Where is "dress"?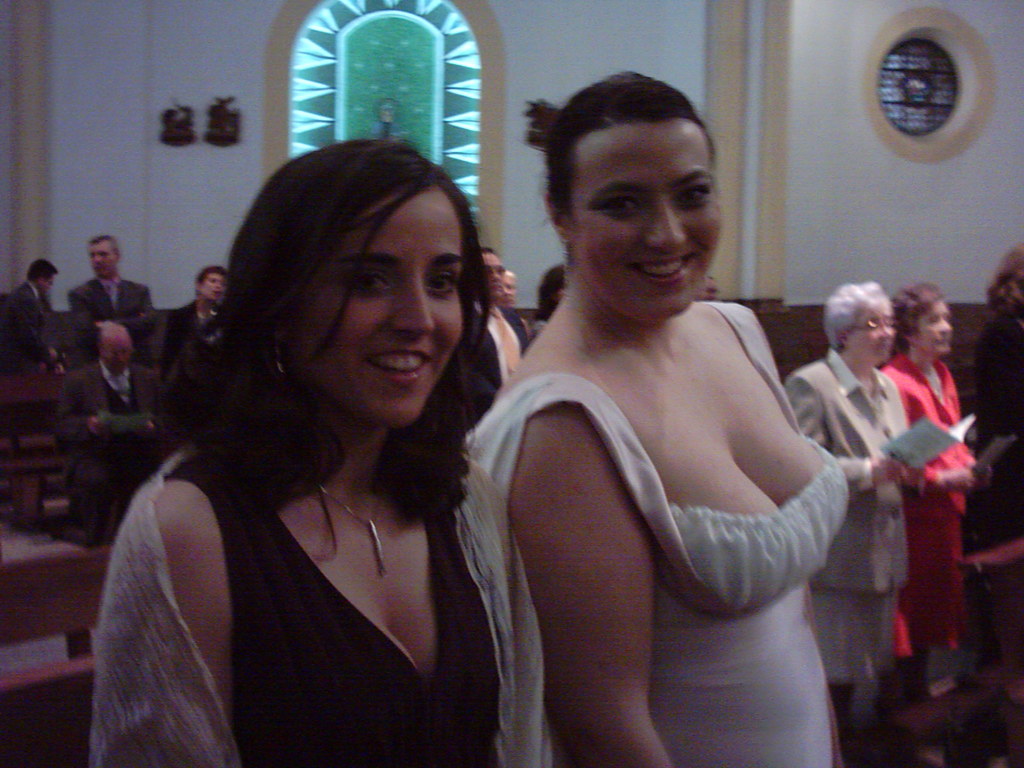
pyautogui.locateOnScreen(891, 355, 975, 655).
